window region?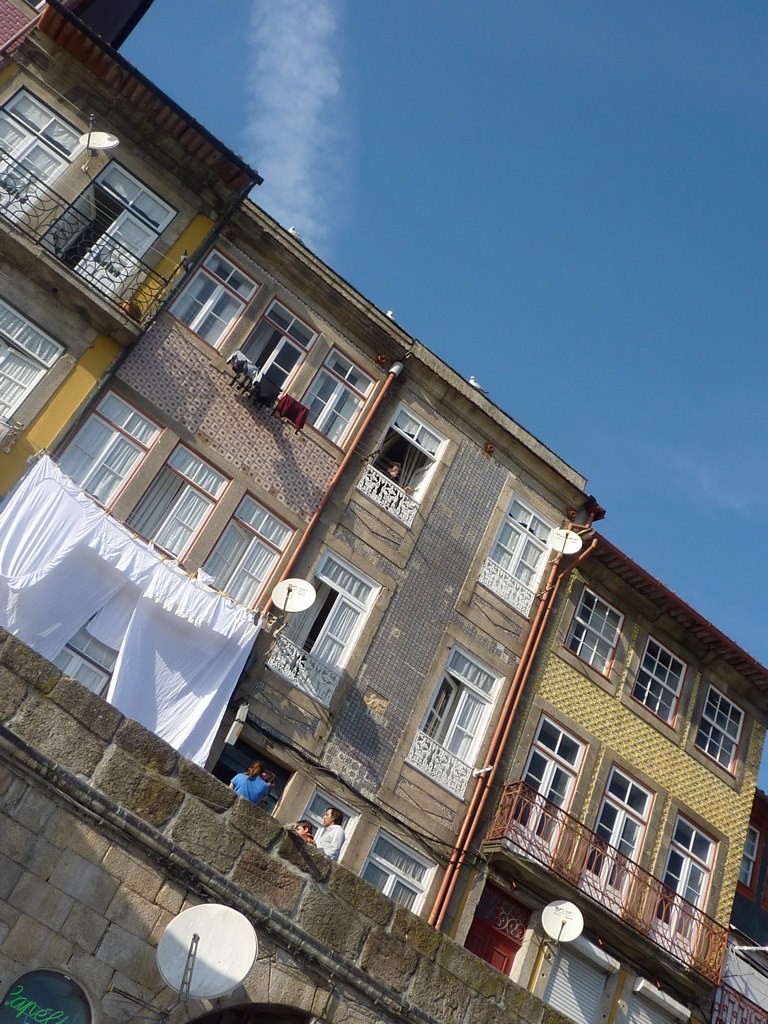
bbox(504, 710, 587, 865)
